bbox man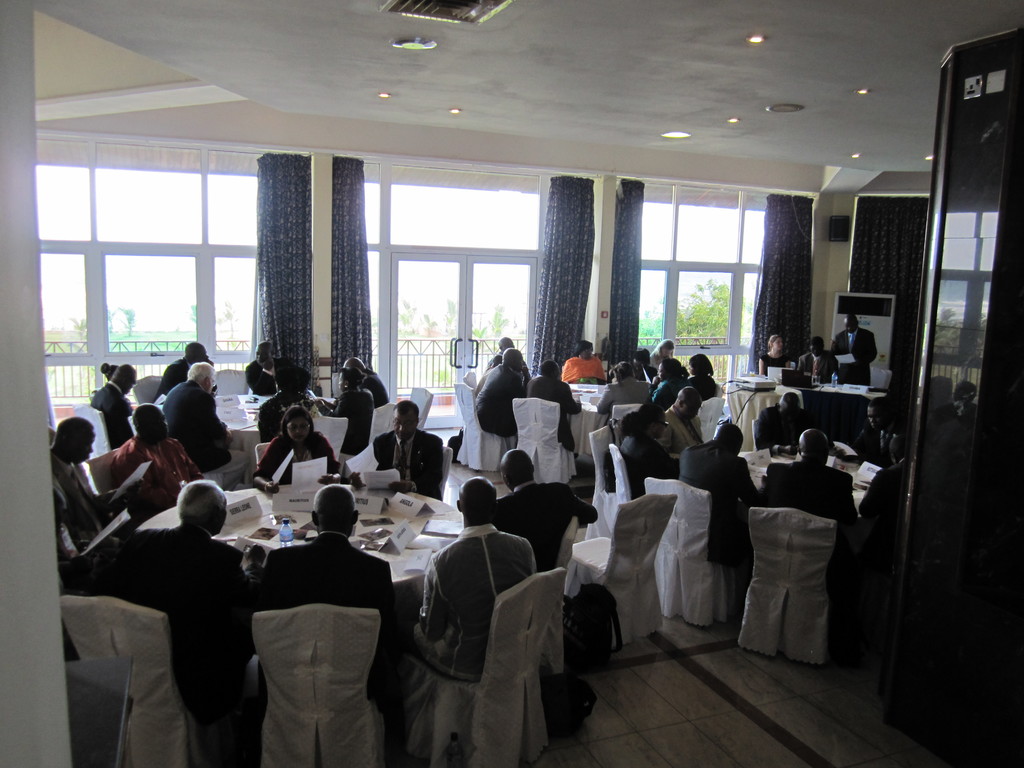
x1=410 y1=479 x2=532 y2=682
